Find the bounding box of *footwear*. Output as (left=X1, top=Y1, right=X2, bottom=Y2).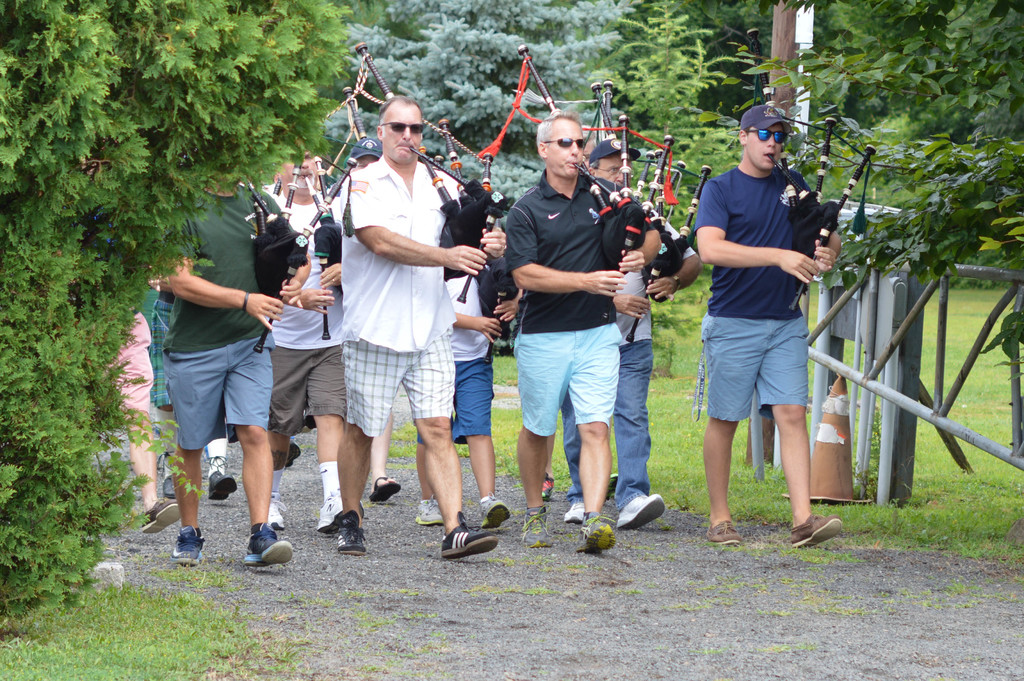
(left=521, top=507, right=552, bottom=548).
